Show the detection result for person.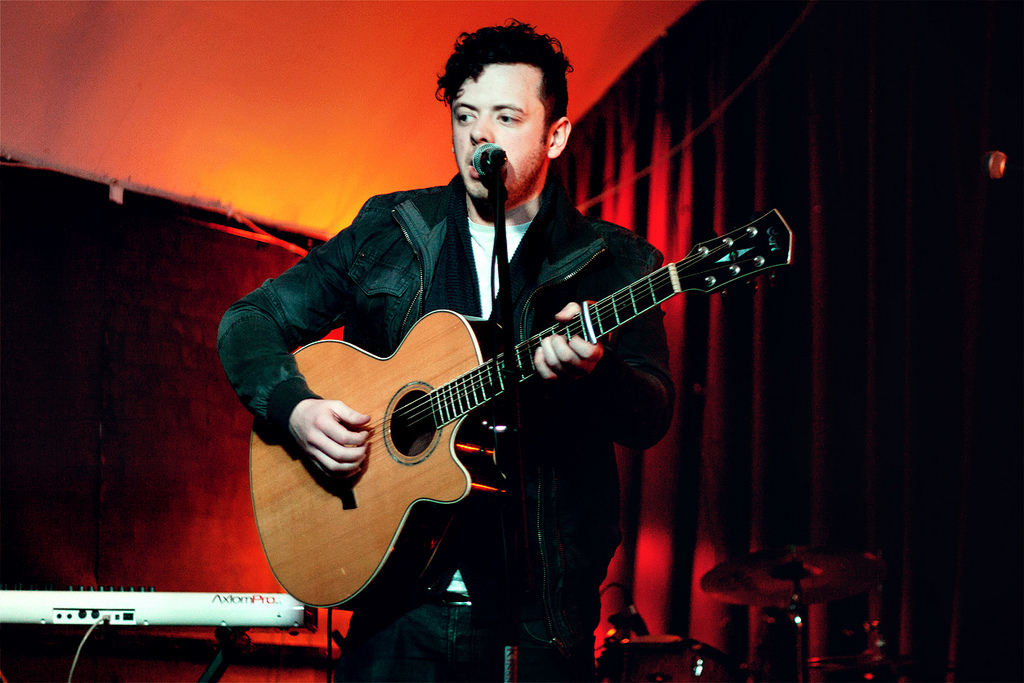
[left=205, top=26, right=758, bottom=680].
